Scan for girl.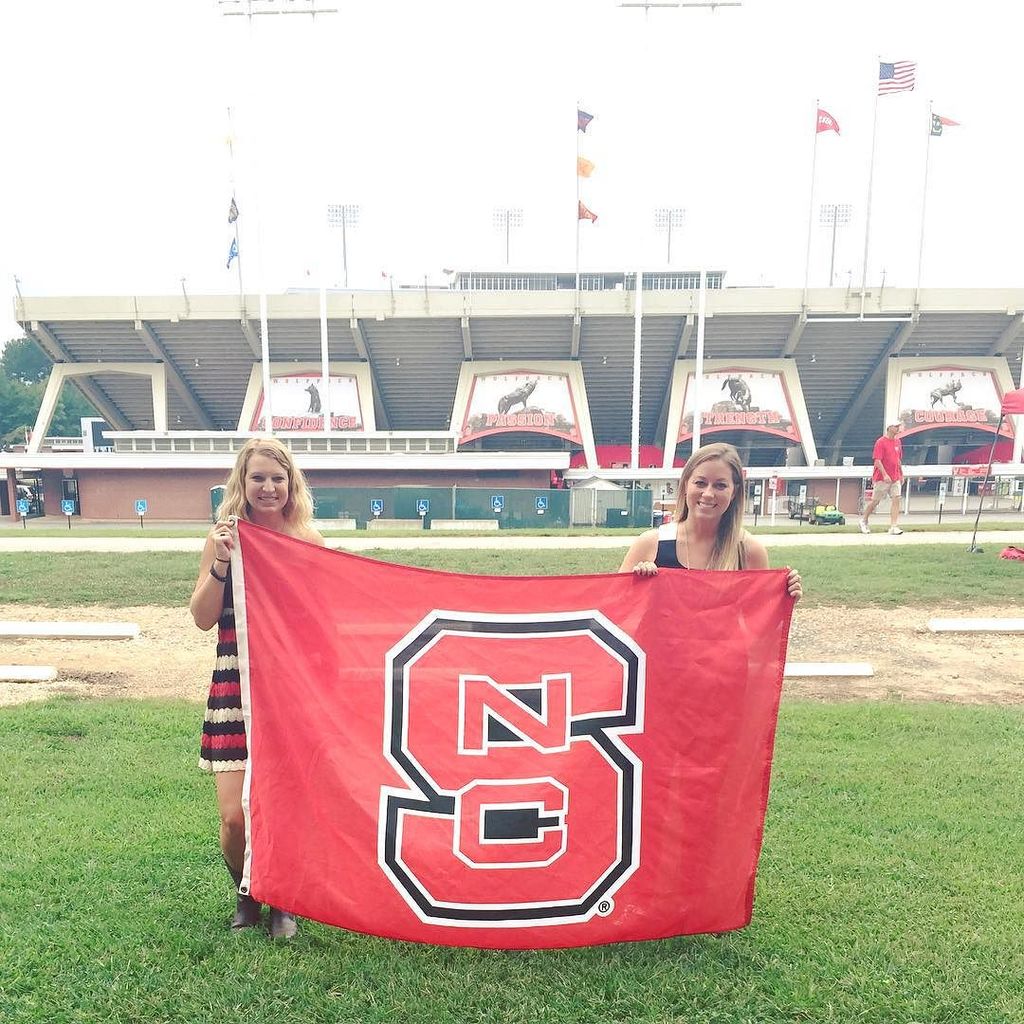
Scan result: box=[619, 441, 798, 913].
